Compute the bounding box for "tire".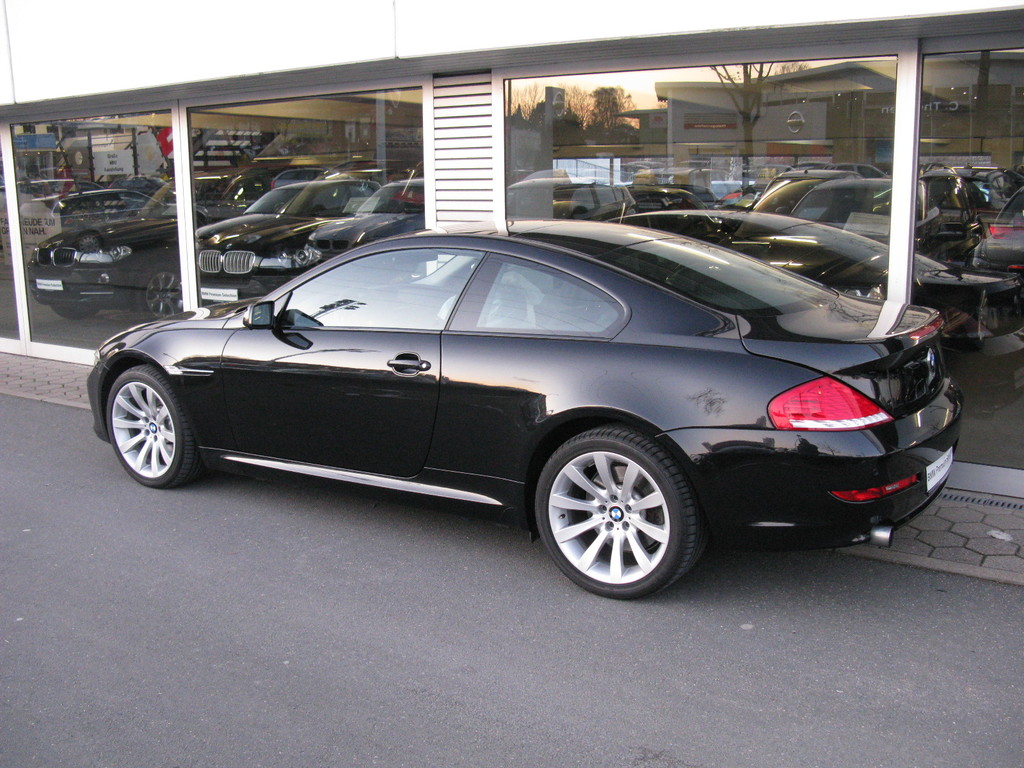
bbox=(531, 420, 700, 593).
